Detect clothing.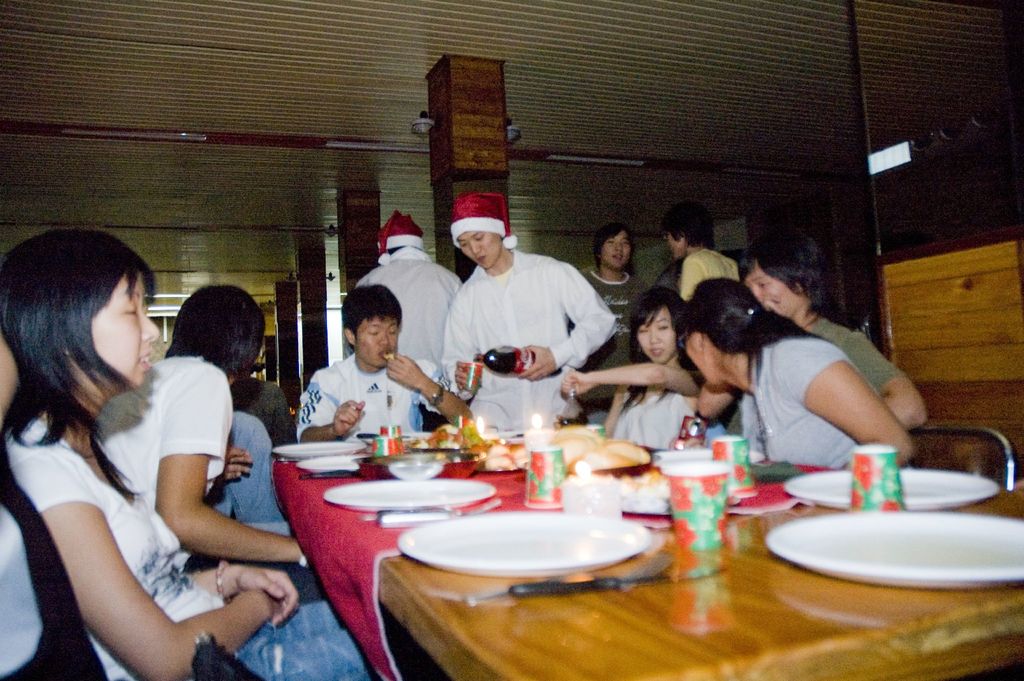
Detected at x1=612, y1=393, x2=696, y2=445.
